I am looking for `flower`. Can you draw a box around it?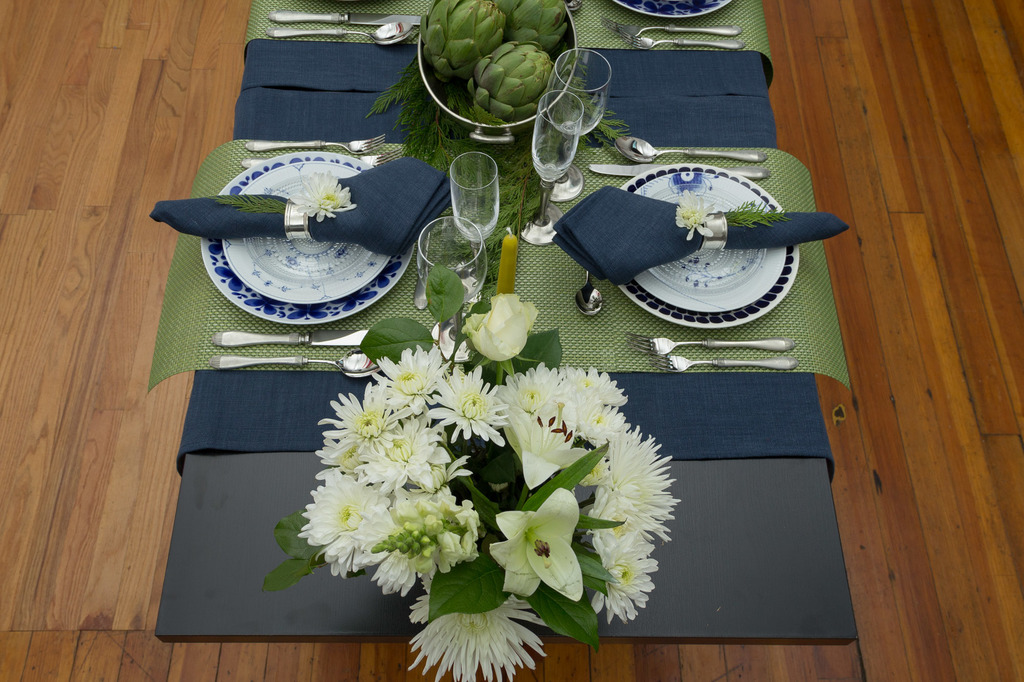
Sure, the bounding box is {"x1": 368, "y1": 342, "x2": 452, "y2": 412}.
